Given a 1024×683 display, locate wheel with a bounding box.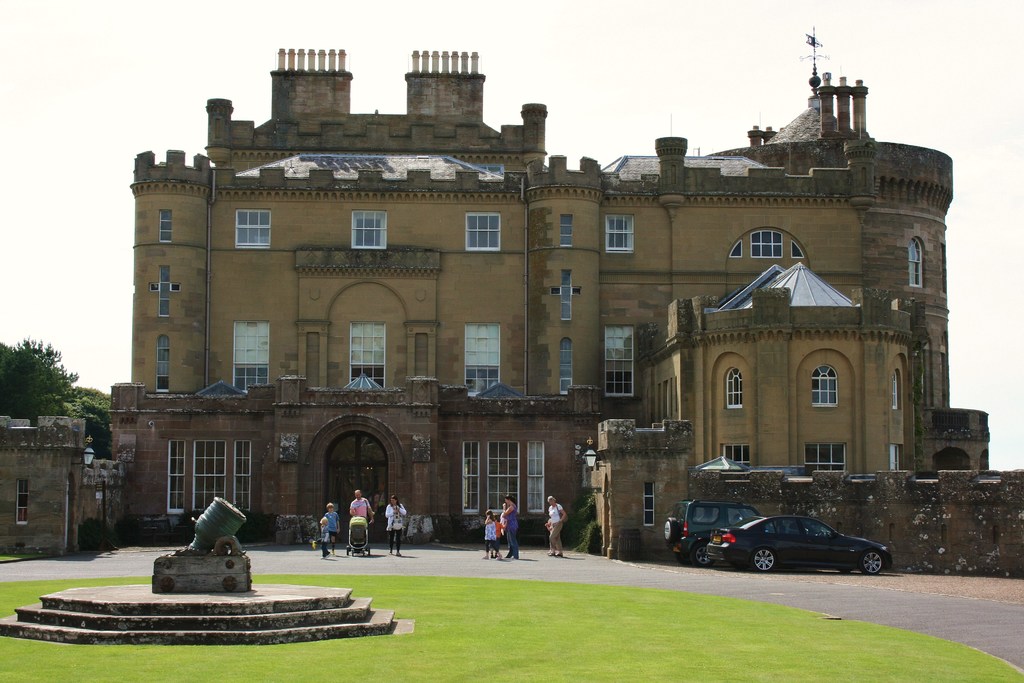
Located: bbox=[852, 551, 880, 572].
